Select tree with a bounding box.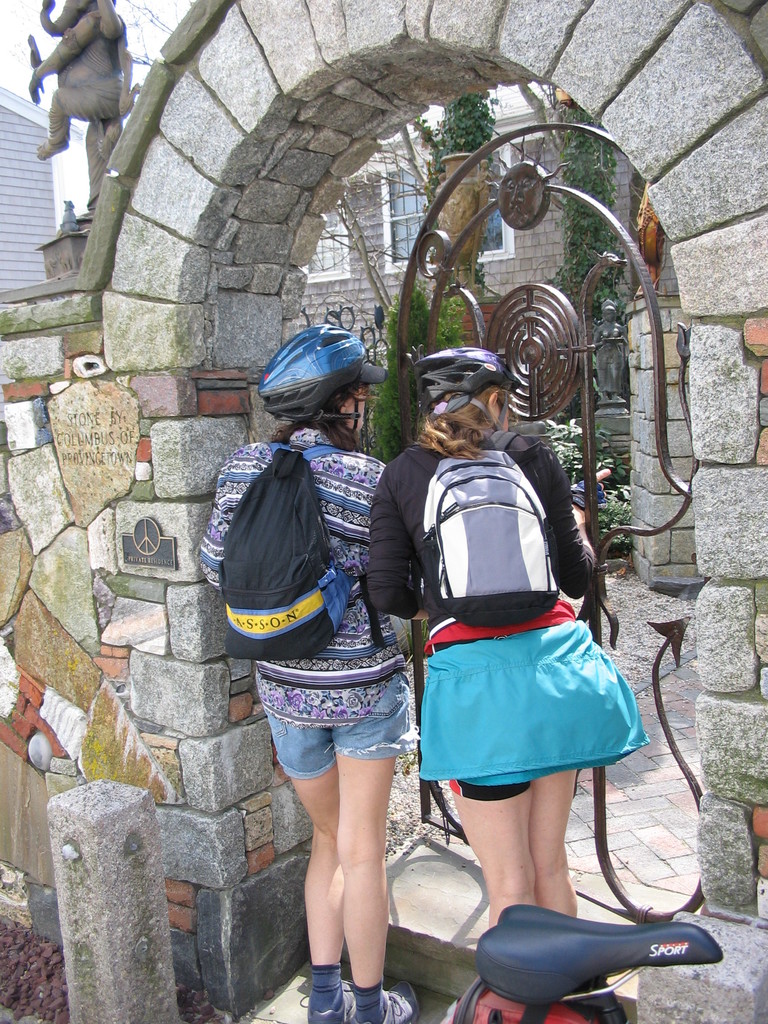
locate(369, 279, 427, 445).
